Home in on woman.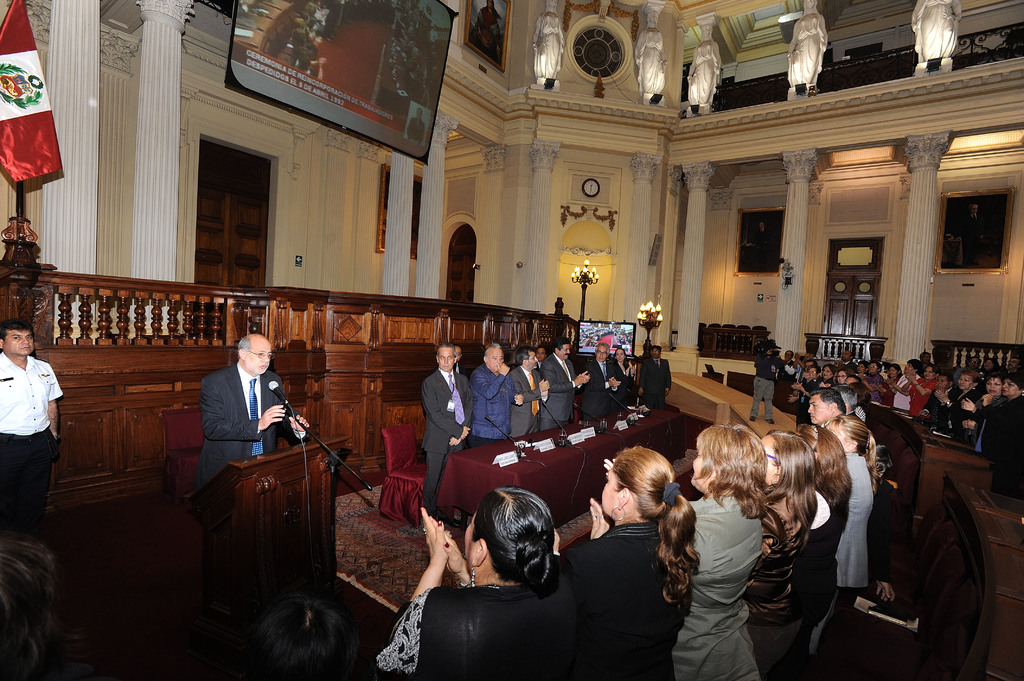
Homed in at 610/345/643/408.
